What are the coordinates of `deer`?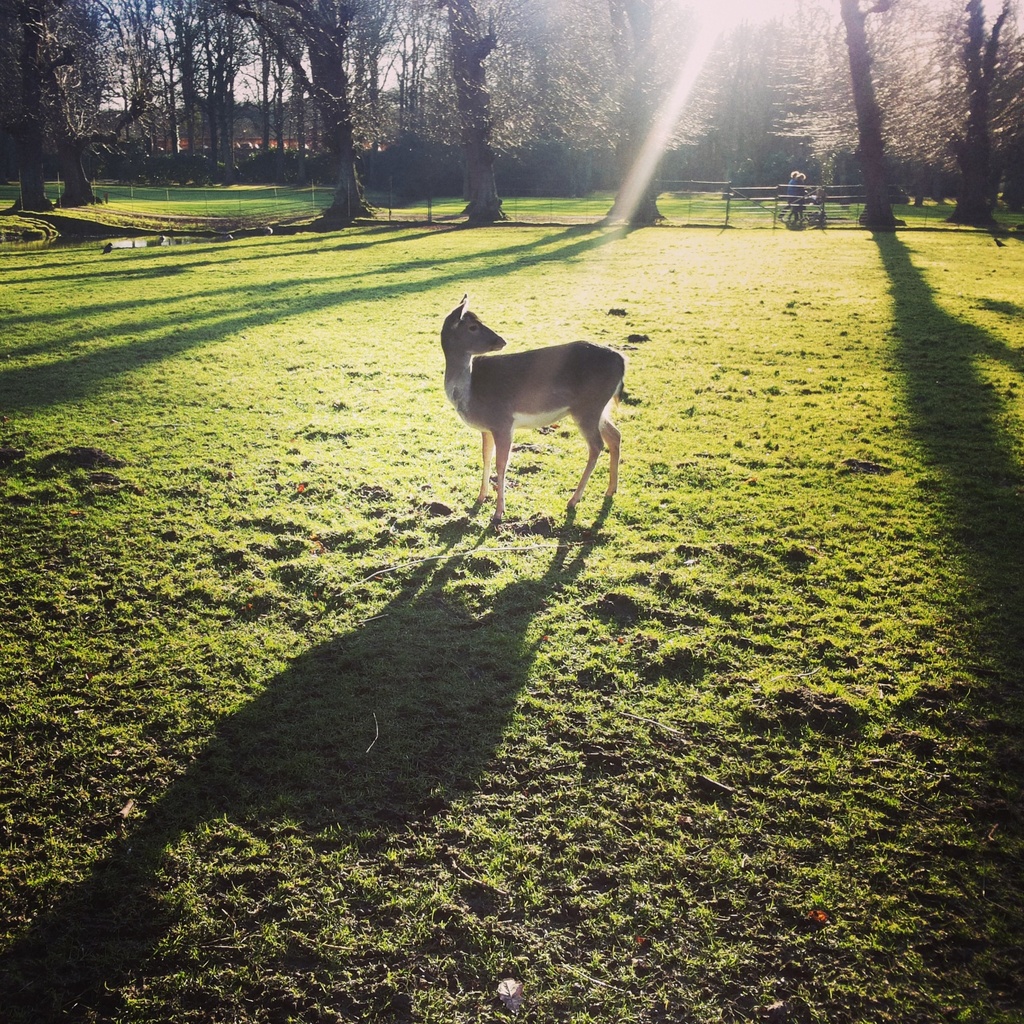
x1=442, y1=295, x2=643, y2=505.
